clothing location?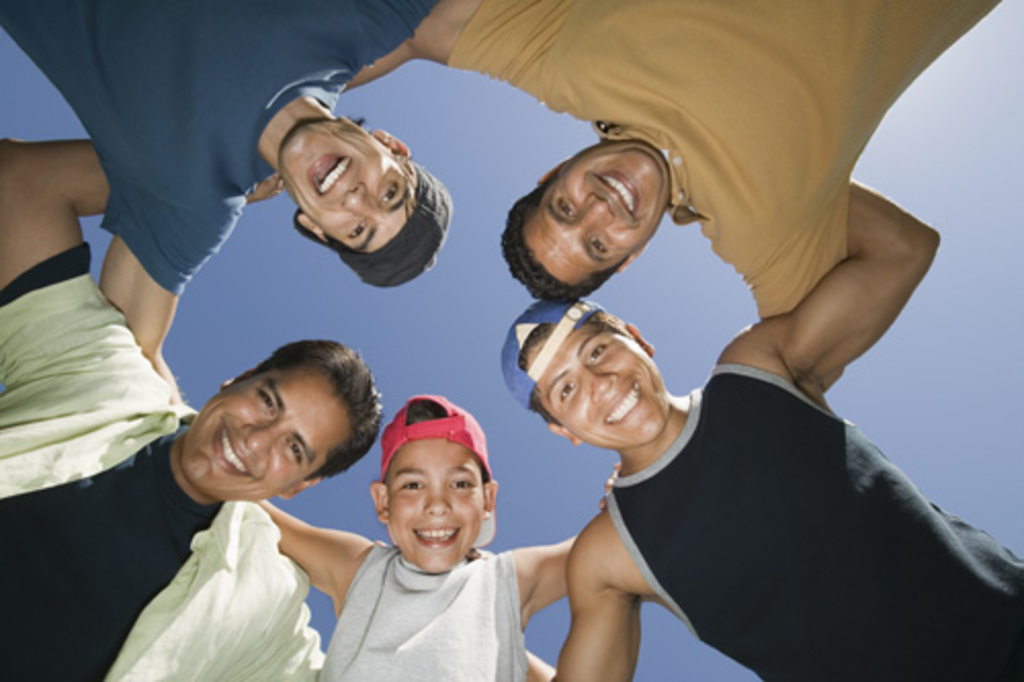
[left=309, top=520, right=551, bottom=672]
